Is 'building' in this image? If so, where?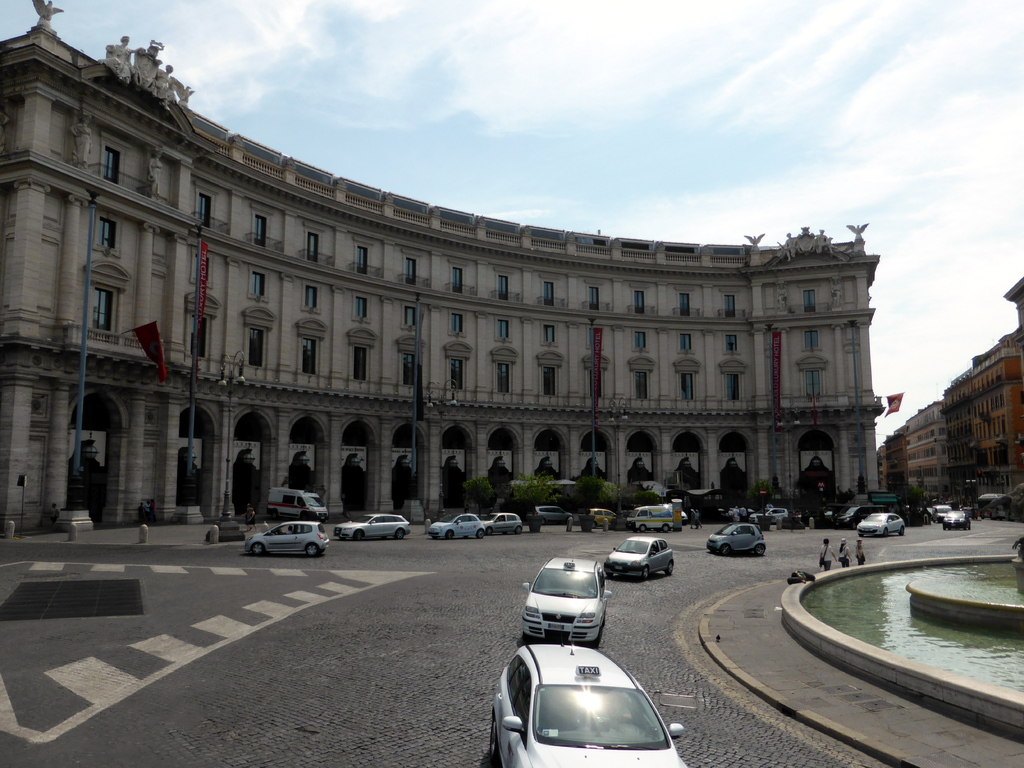
Yes, at box=[876, 426, 908, 494].
